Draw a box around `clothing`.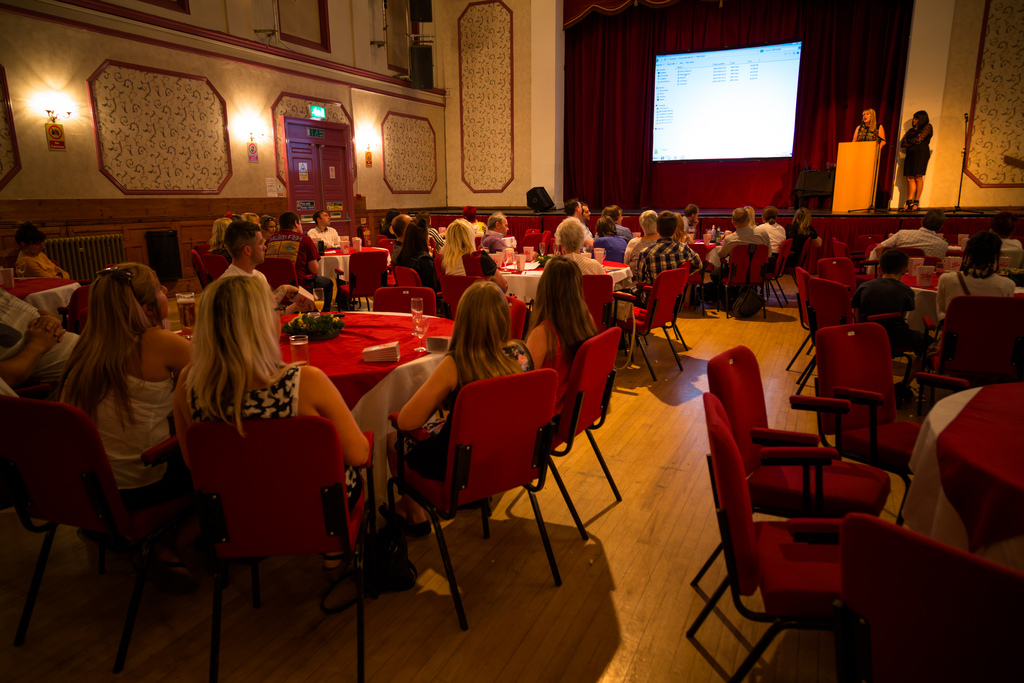
region(396, 346, 551, 477).
